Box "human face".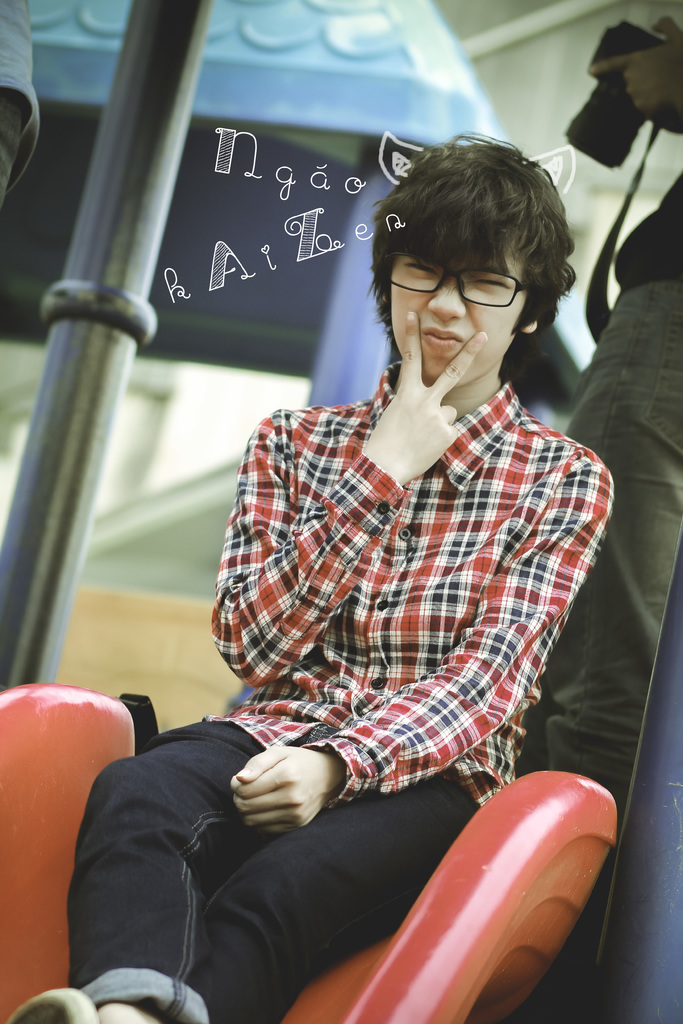
box=[391, 247, 523, 385].
